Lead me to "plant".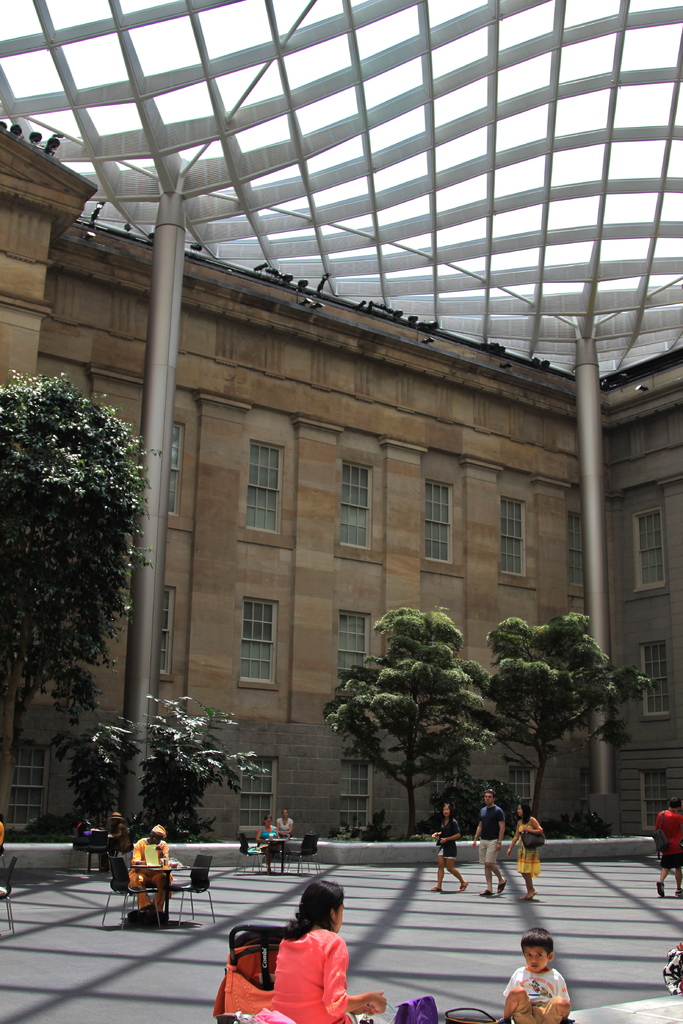
Lead to box=[356, 806, 390, 842].
